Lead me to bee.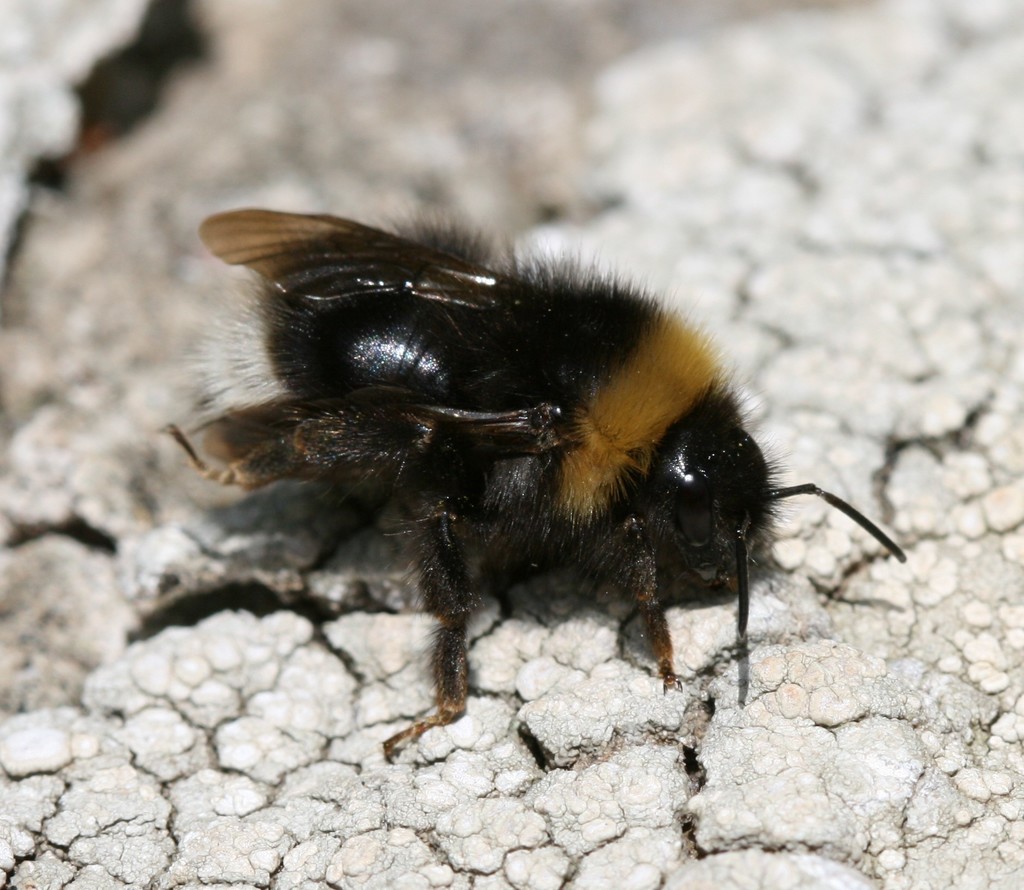
Lead to 125,180,895,766.
